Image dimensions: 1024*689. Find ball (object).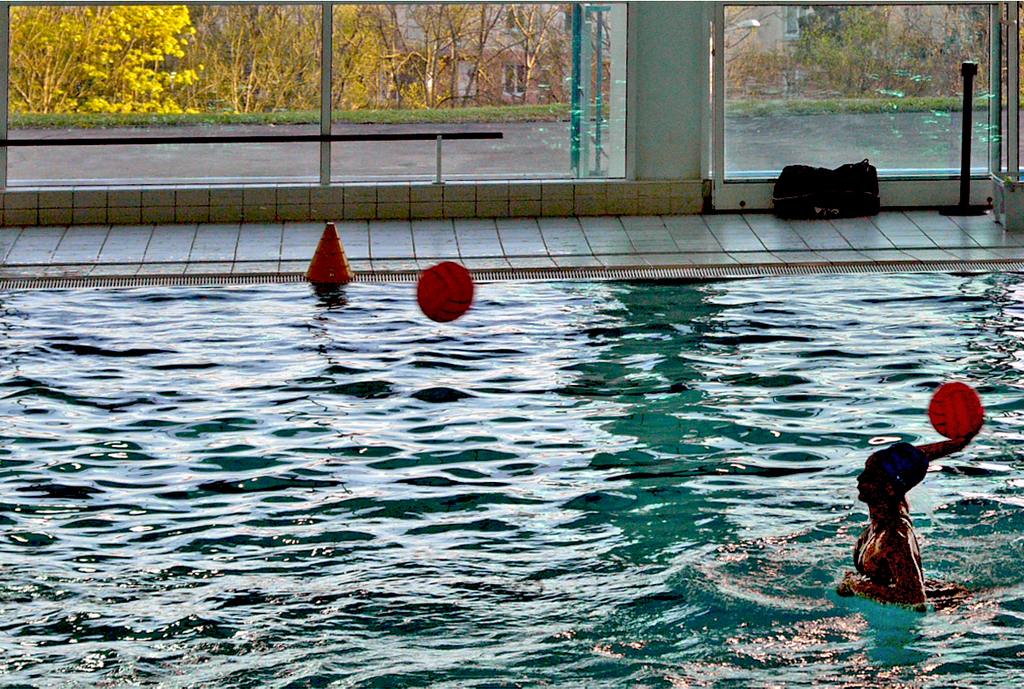
bbox(927, 378, 980, 446).
